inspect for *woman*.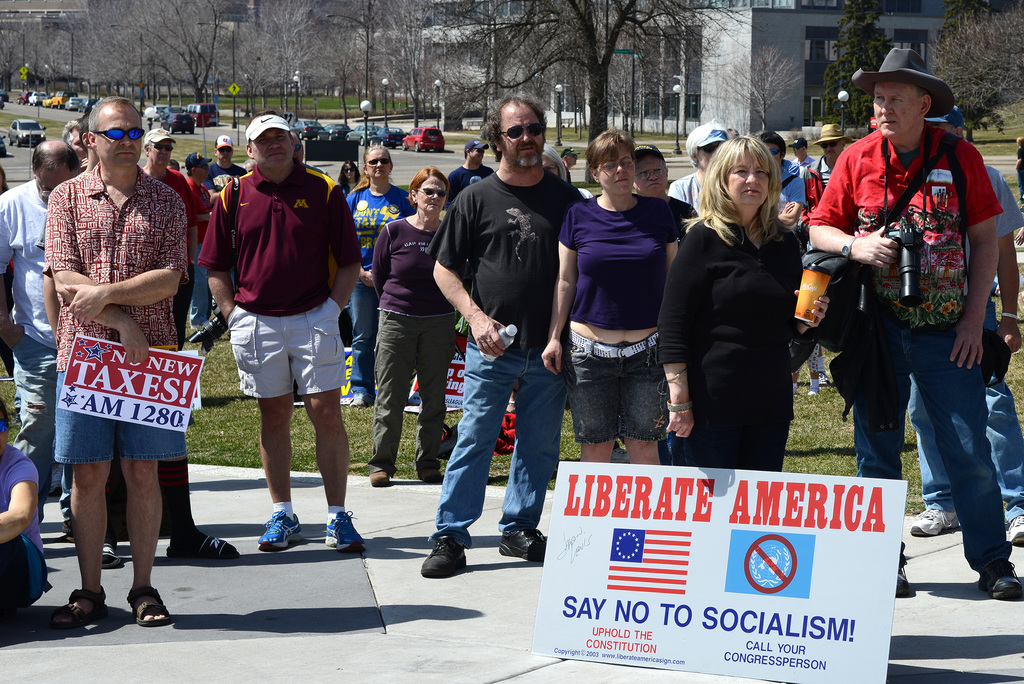
Inspection: bbox=(337, 142, 411, 418).
